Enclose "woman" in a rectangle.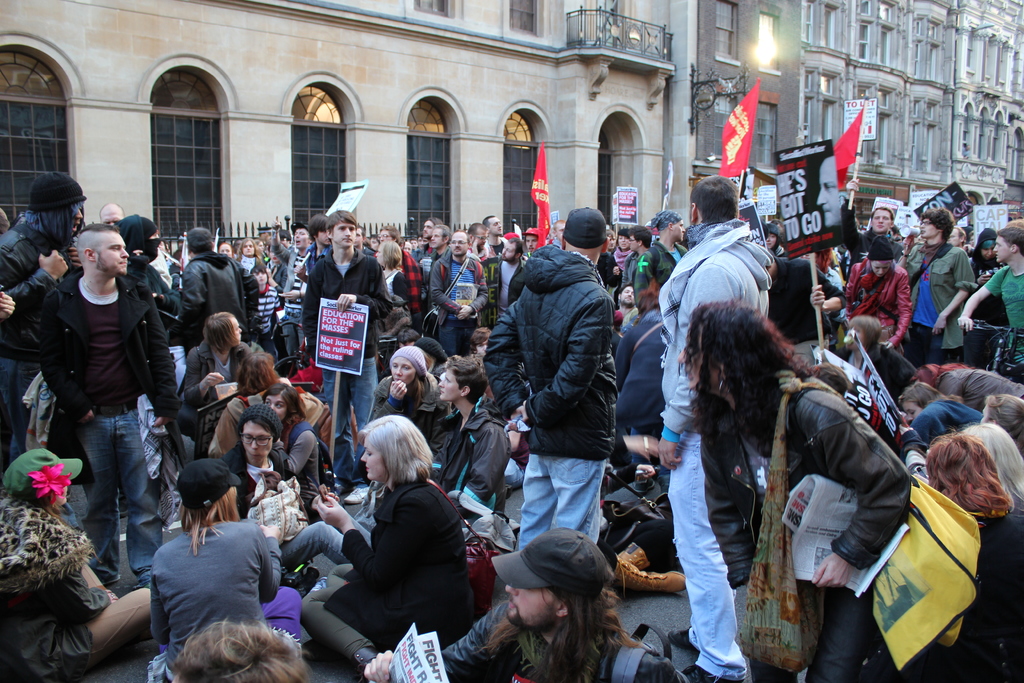
<box>375,238,414,322</box>.
